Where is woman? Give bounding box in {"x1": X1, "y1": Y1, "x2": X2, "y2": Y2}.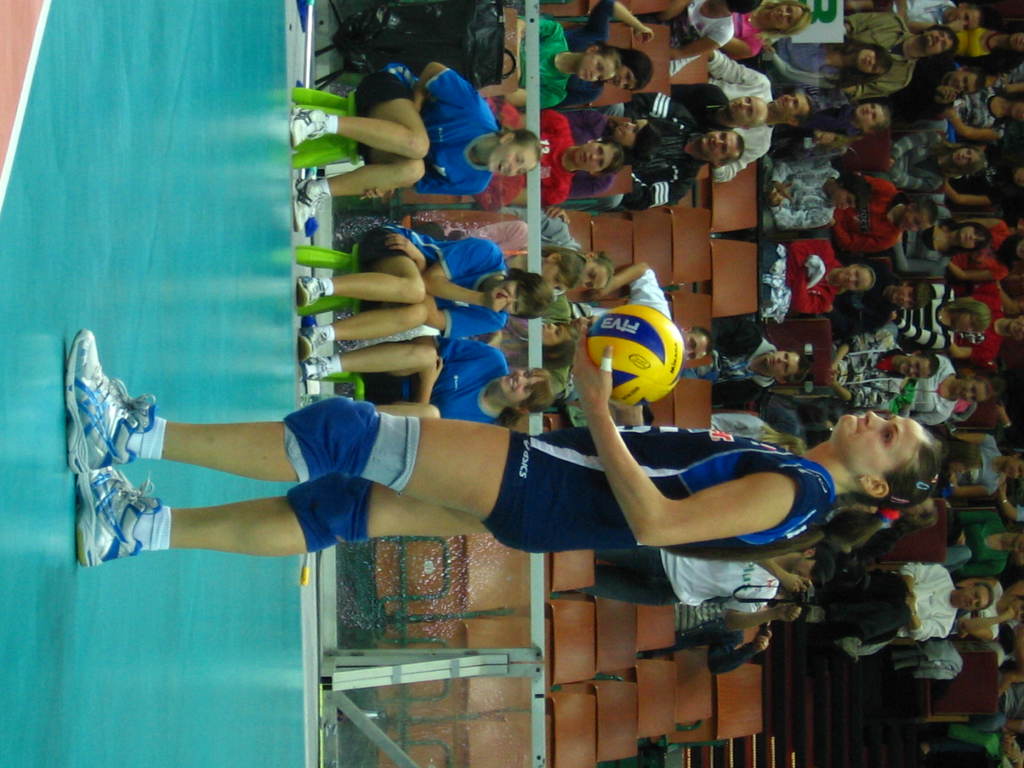
{"x1": 946, "y1": 290, "x2": 1023, "y2": 367}.
